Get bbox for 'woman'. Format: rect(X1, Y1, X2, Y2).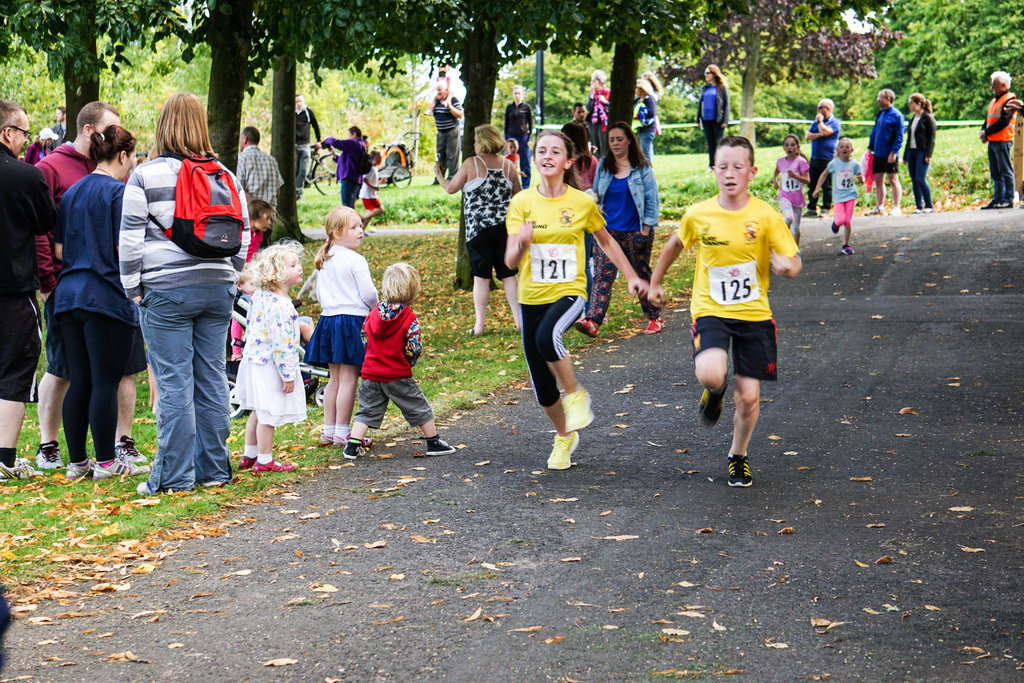
rect(35, 103, 136, 485).
